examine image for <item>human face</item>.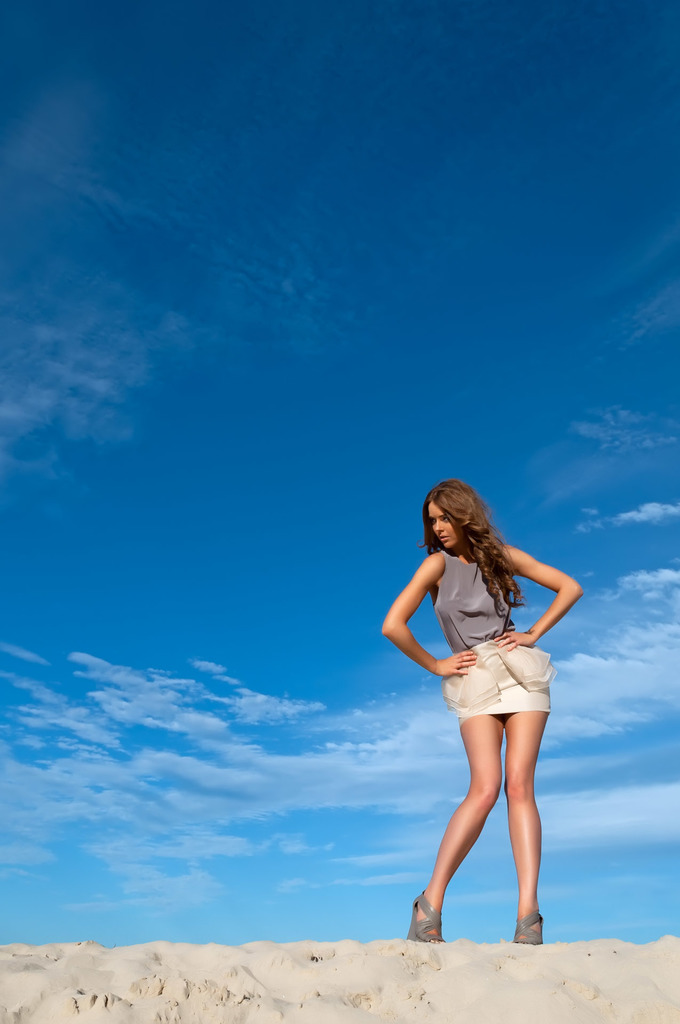
Examination result: box(424, 503, 464, 552).
